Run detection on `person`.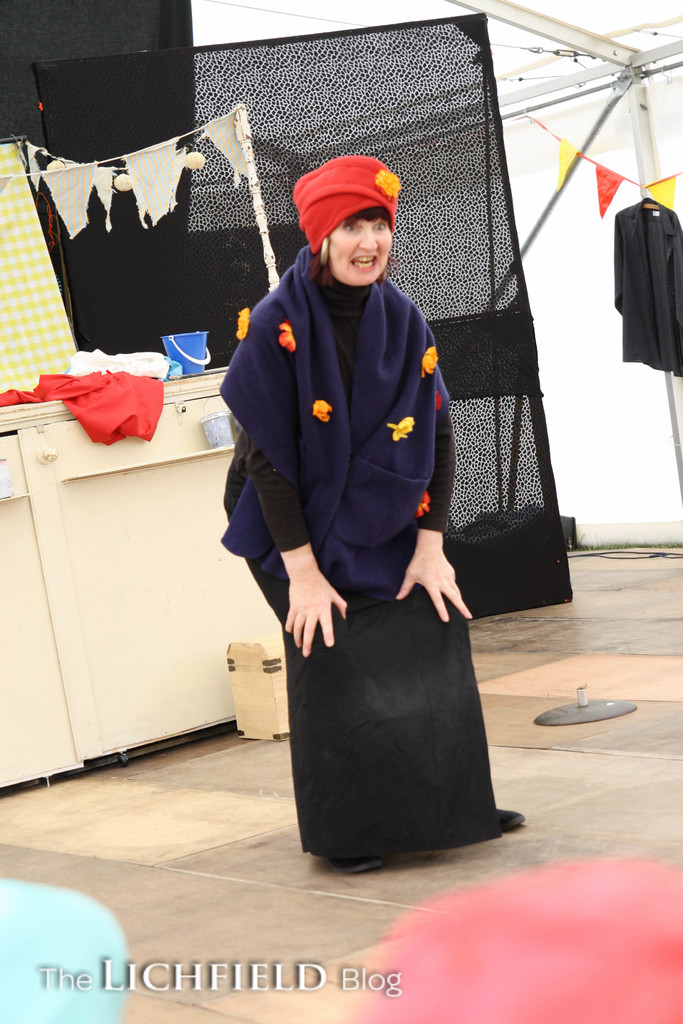
Result: [219,120,481,844].
